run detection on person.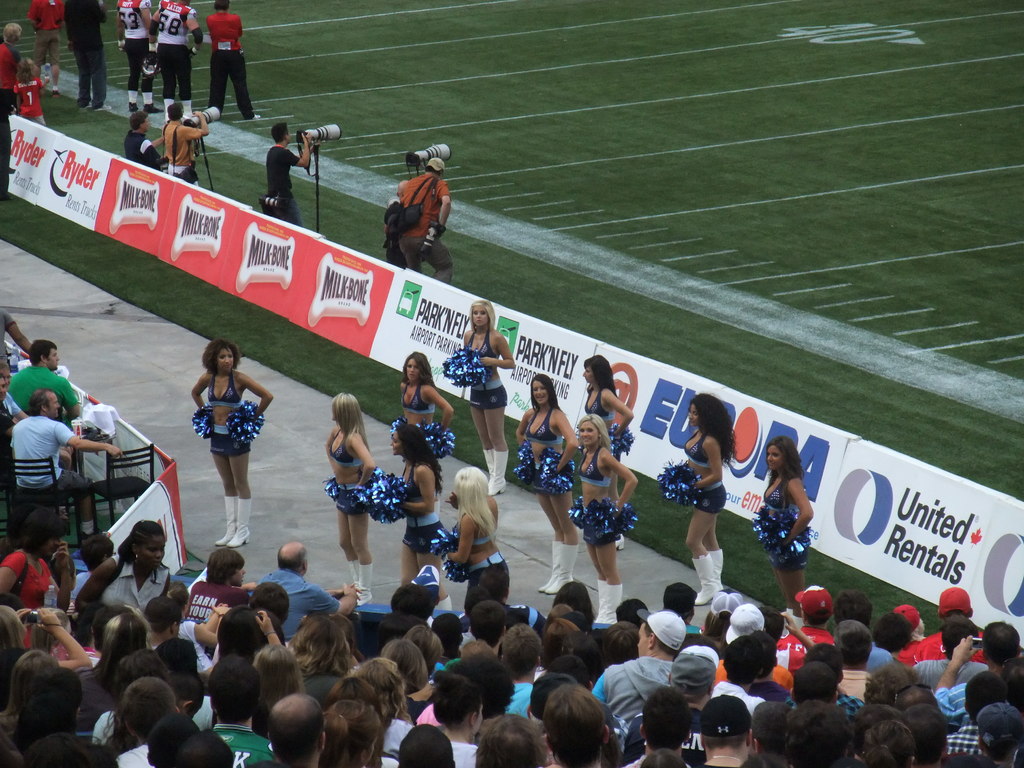
Result: 710, 640, 766, 714.
